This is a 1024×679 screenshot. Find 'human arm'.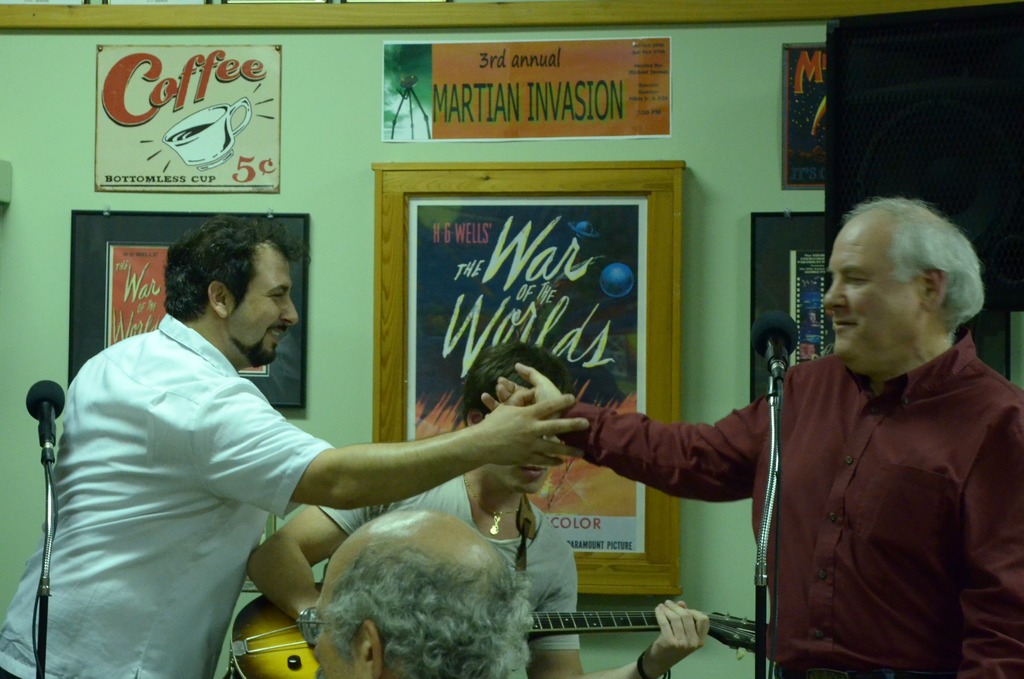
Bounding box: pyautogui.locateOnScreen(238, 500, 383, 626).
